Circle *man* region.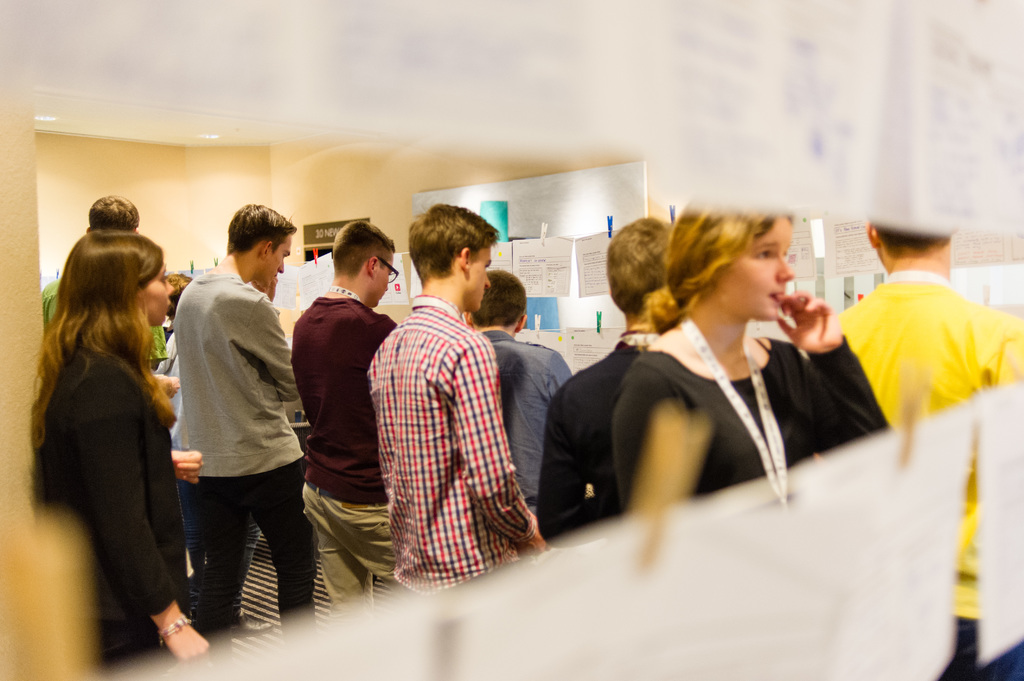
Region: BBox(836, 215, 1023, 680).
